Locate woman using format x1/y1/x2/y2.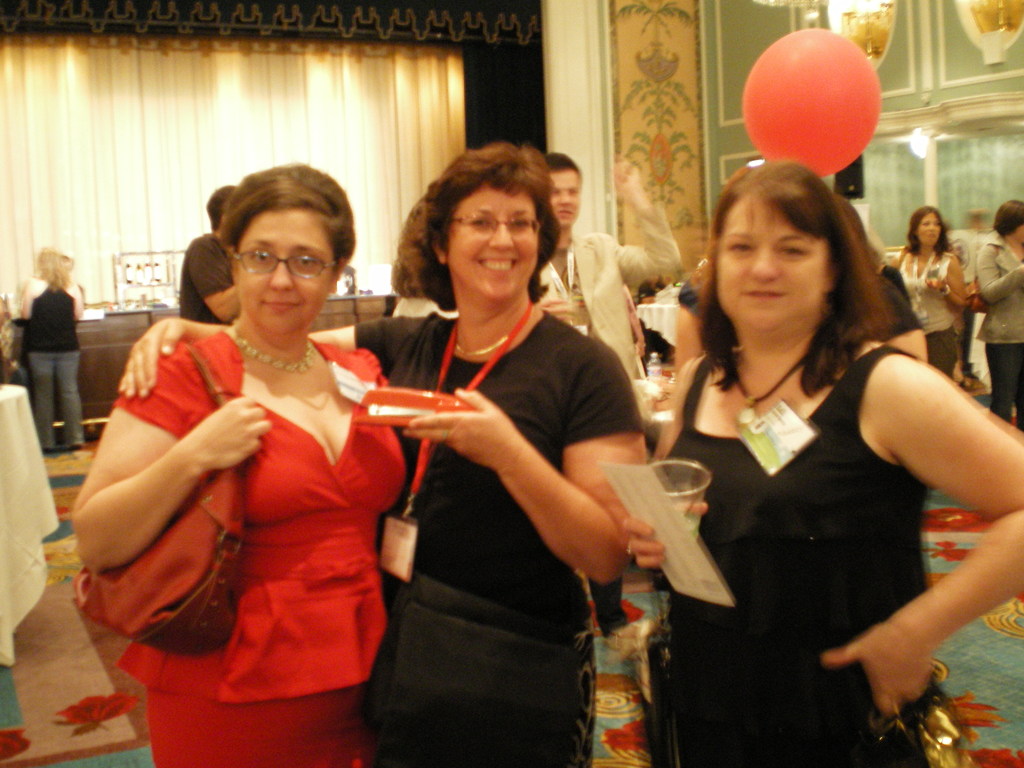
65/162/405/767.
